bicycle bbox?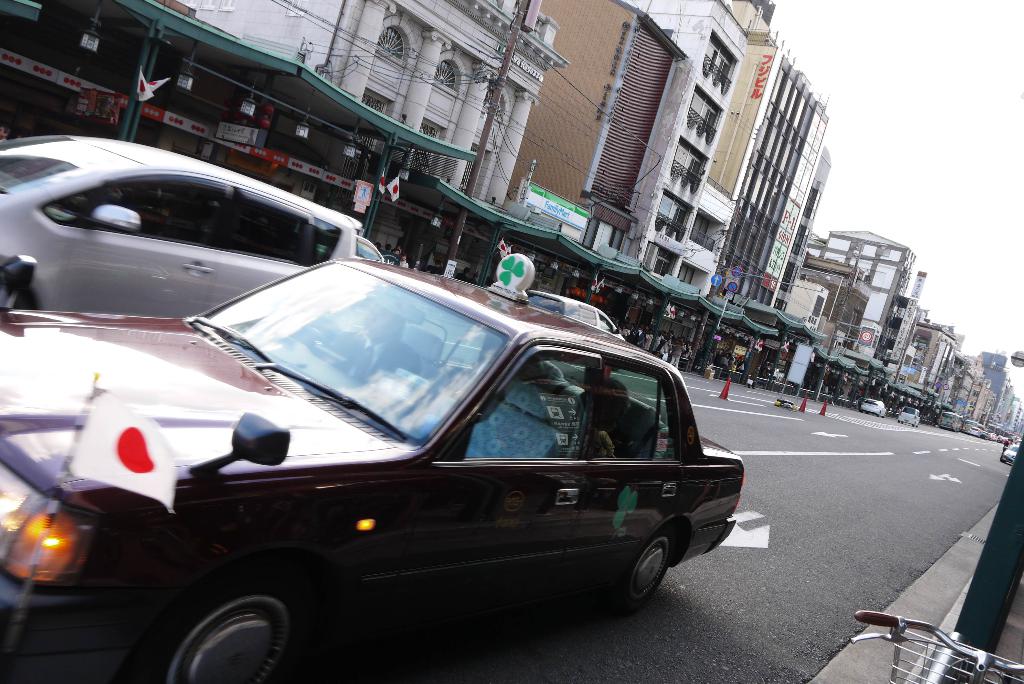
<box>845,612,1023,683</box>
